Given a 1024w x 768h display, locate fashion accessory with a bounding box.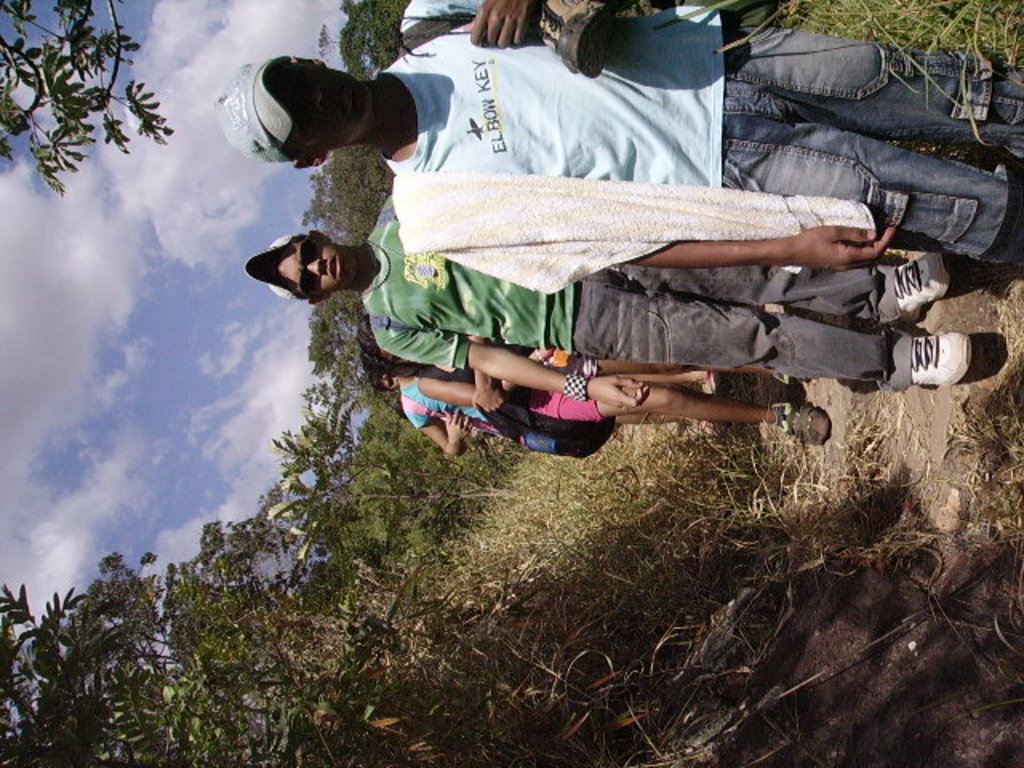
Located: bbox=(211, 50, 296, 166).
